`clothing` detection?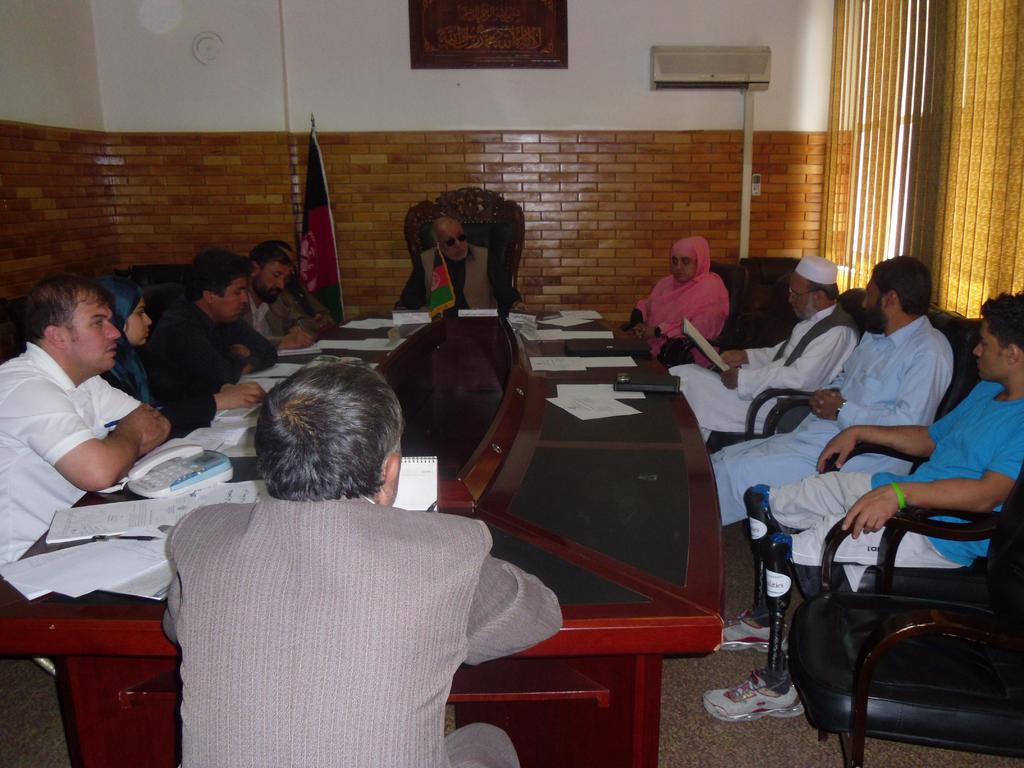
172, 299, 276, 378
